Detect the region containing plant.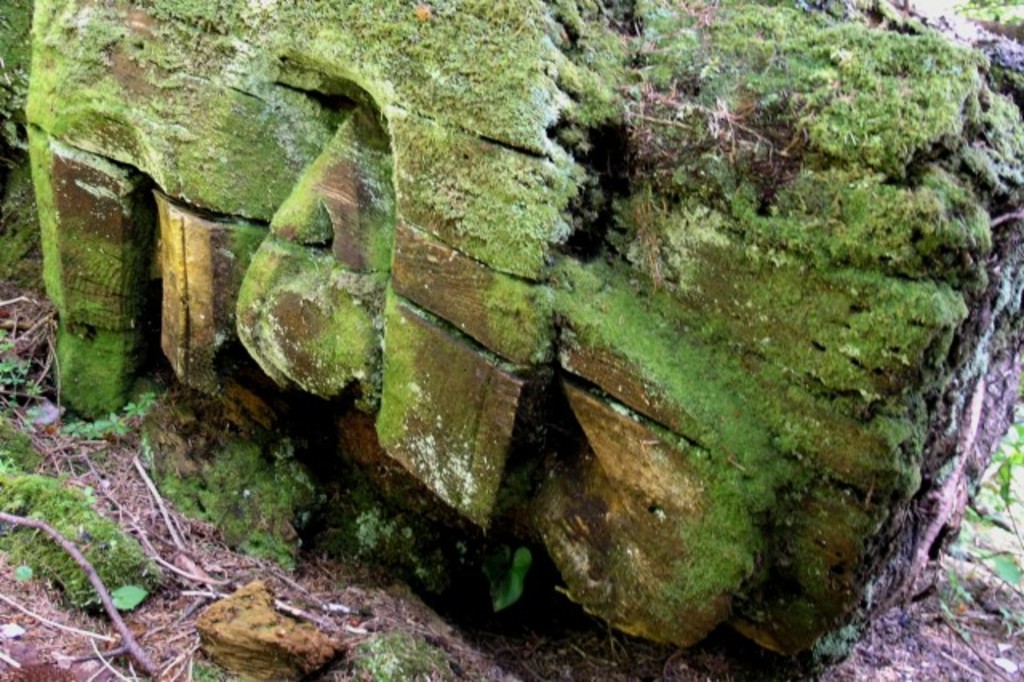
349 469 446 588.
